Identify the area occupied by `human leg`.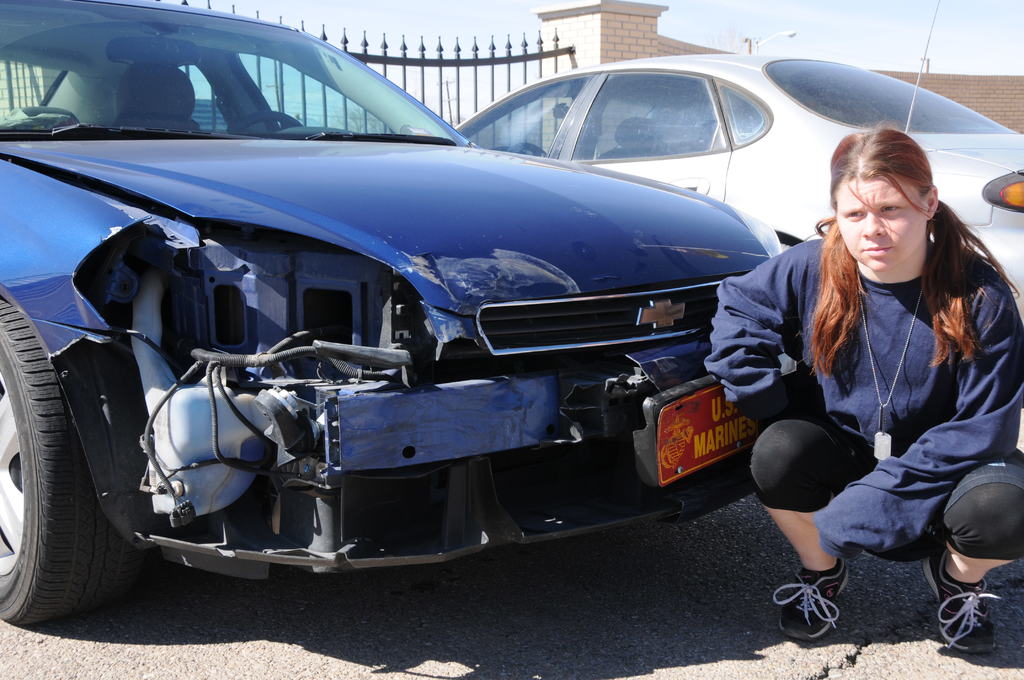
Area: 938/457/1020/654.
